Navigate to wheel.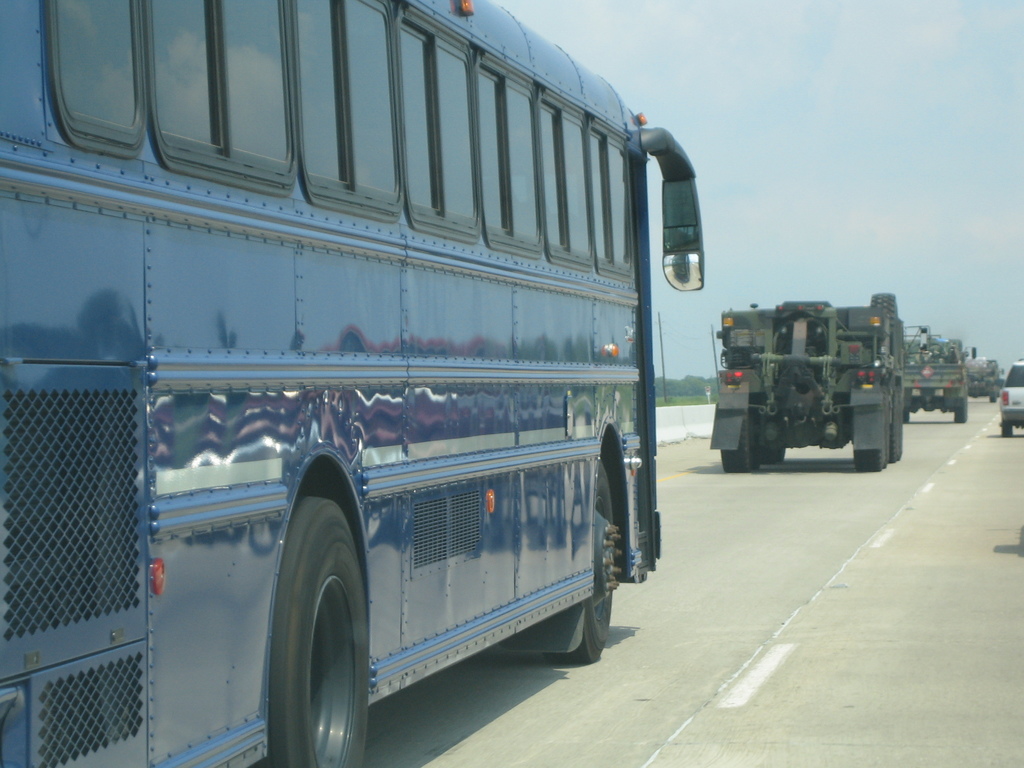
Navigation target: box(955, 387, 967, 424).
